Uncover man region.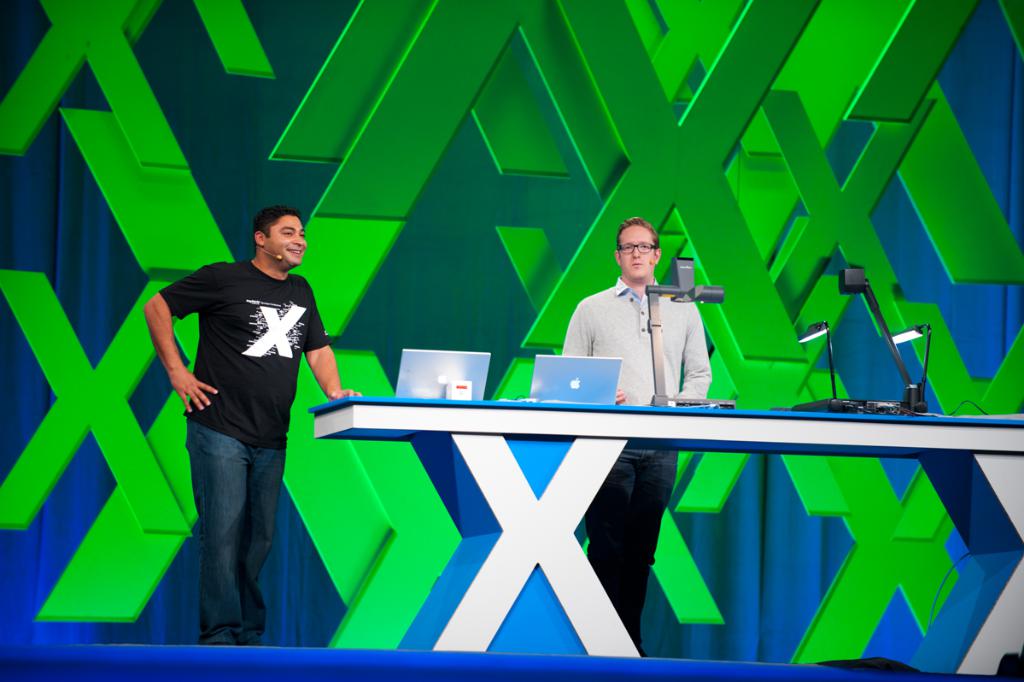
Uncovered: 154, 196, 329, 635.
